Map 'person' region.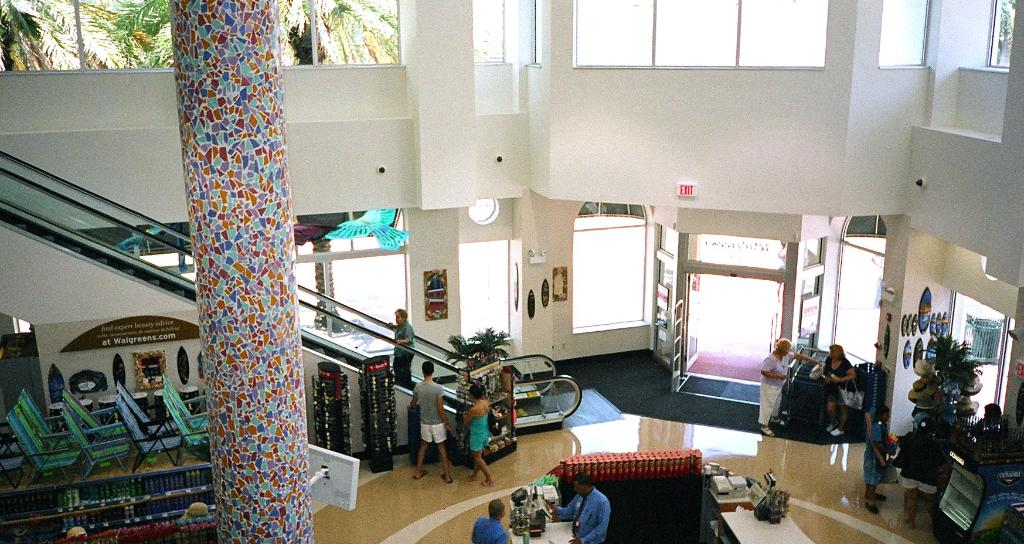
Mapped to (left=470, top=497, right=505, bottom=543).
